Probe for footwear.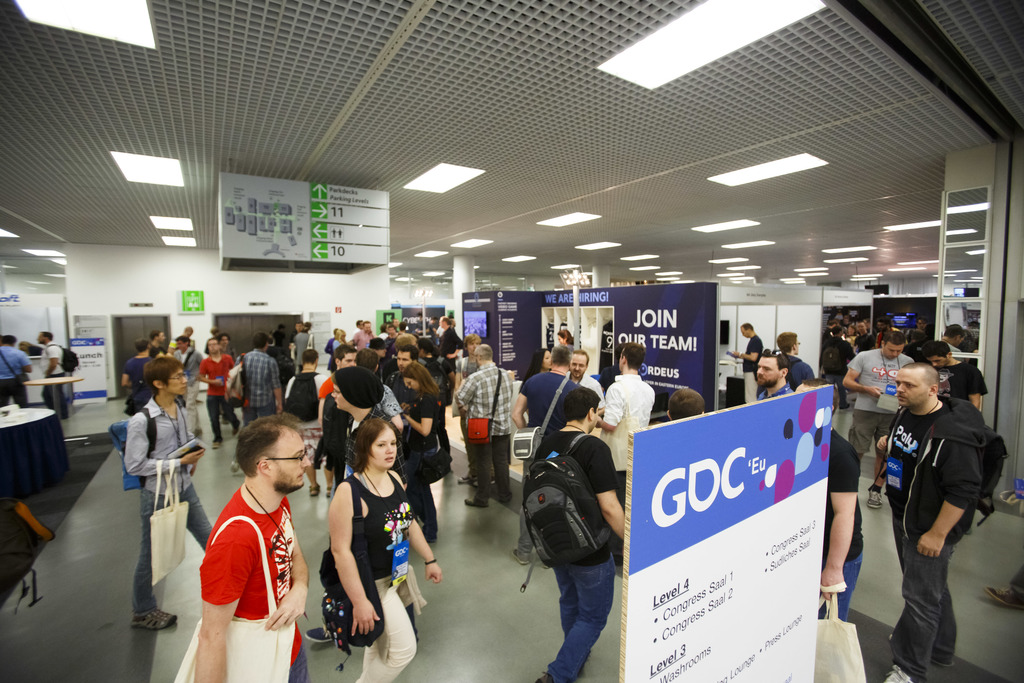
Probe result: 985 583 1023 607.
